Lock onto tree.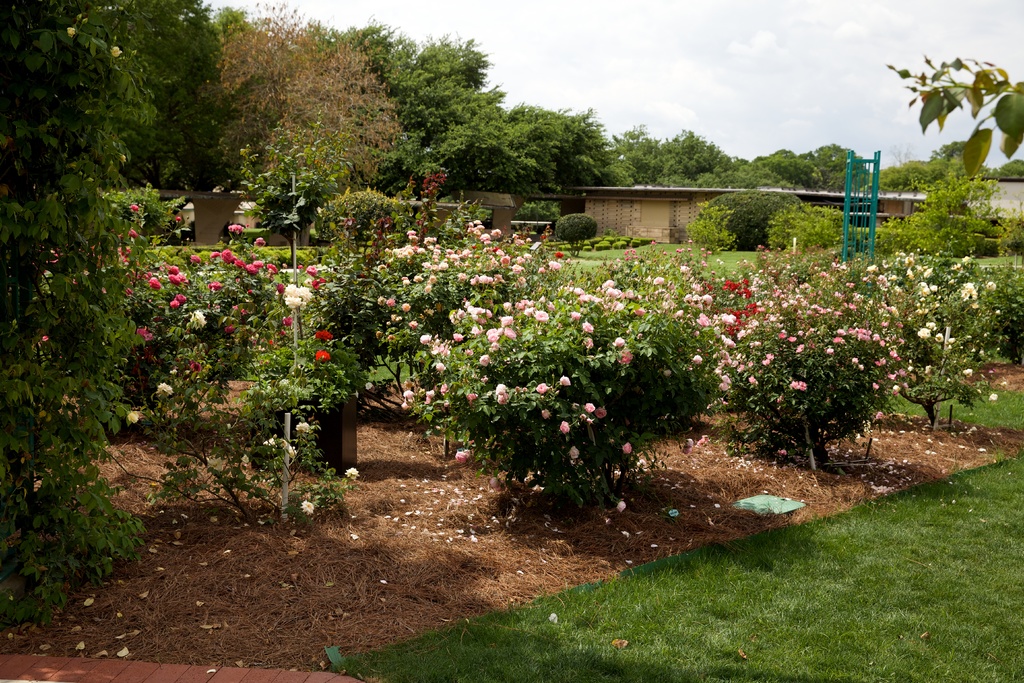
Locked: bbox(11, 32, 188, 610).
